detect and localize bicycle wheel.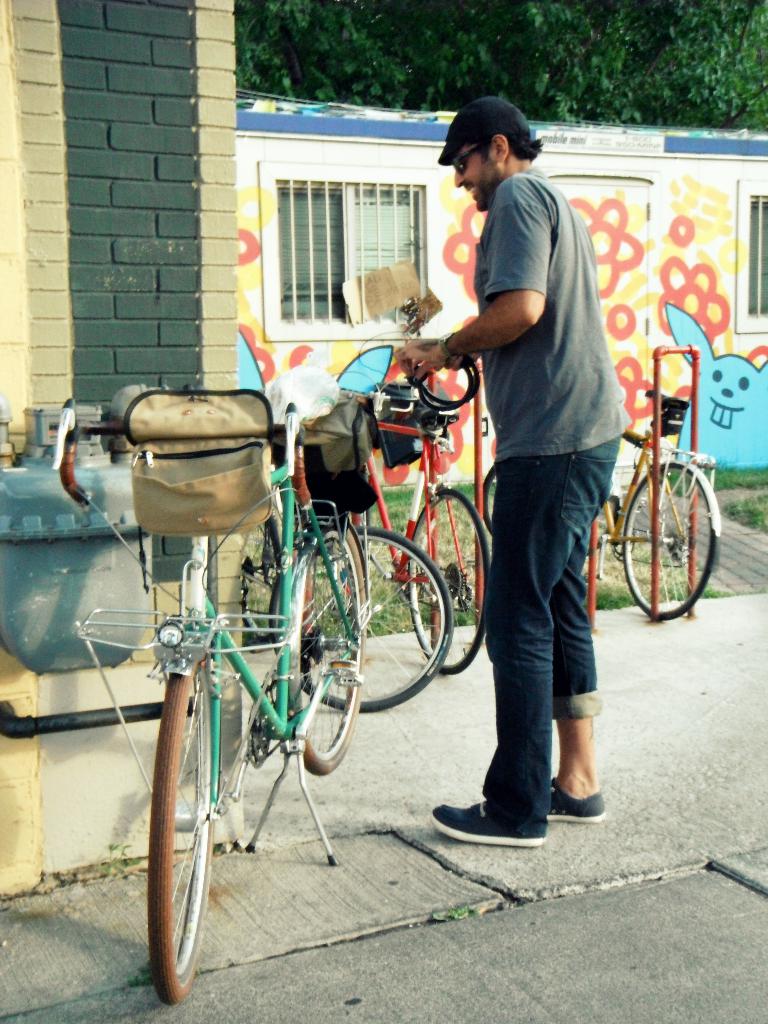
Localized at detection(244, 518, 286, 644).
